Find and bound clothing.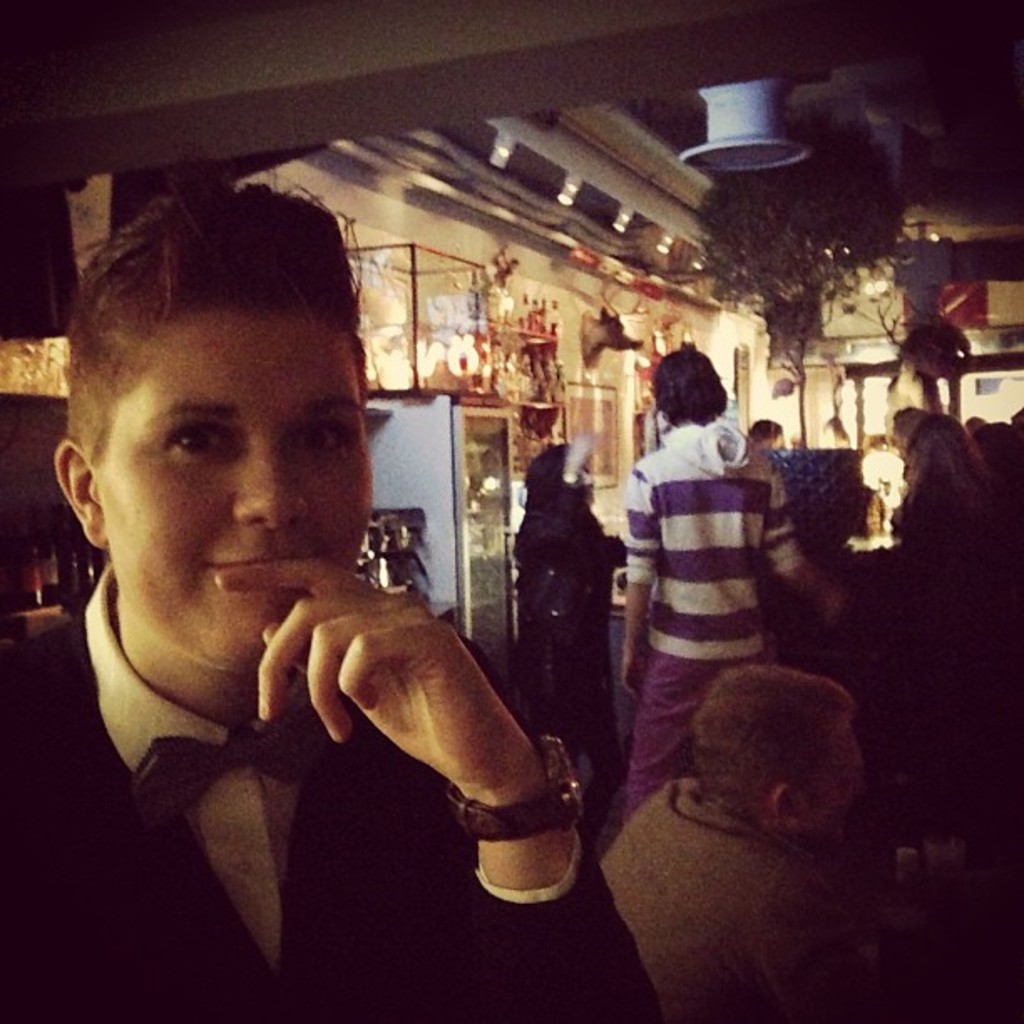
Bound: locate(596, 768, 910, 1022).
